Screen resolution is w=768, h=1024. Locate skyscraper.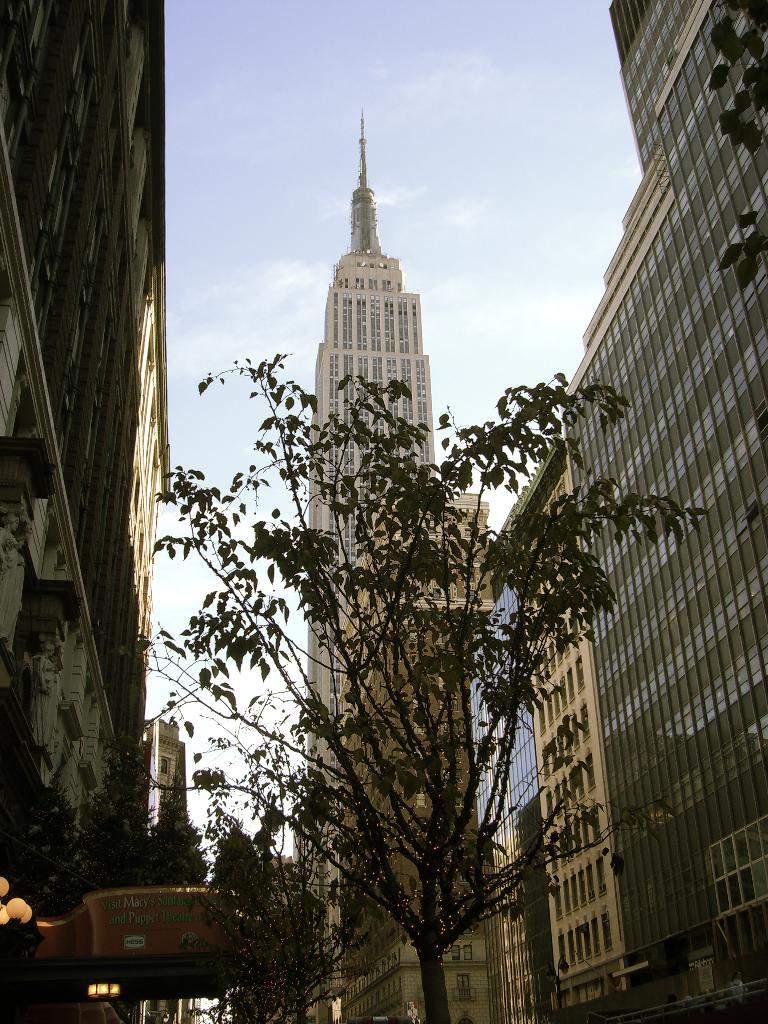
left=299, top=82, right=502, bottom=1023.
